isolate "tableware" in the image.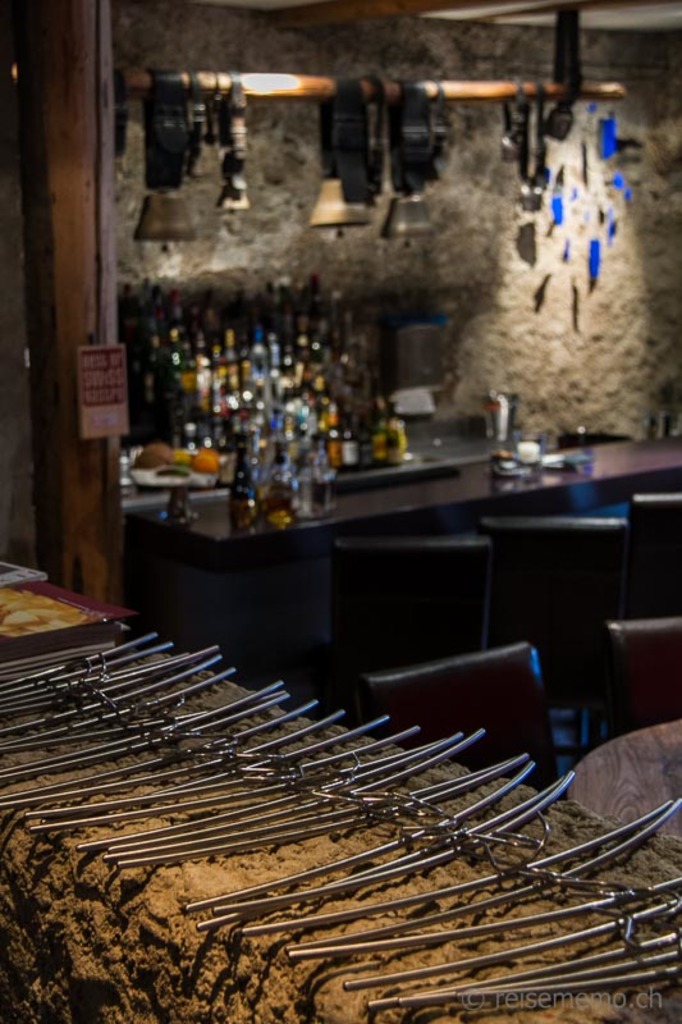
Isolated region: pyautogui.locateOnScreen(481, 392, 518, 440).
